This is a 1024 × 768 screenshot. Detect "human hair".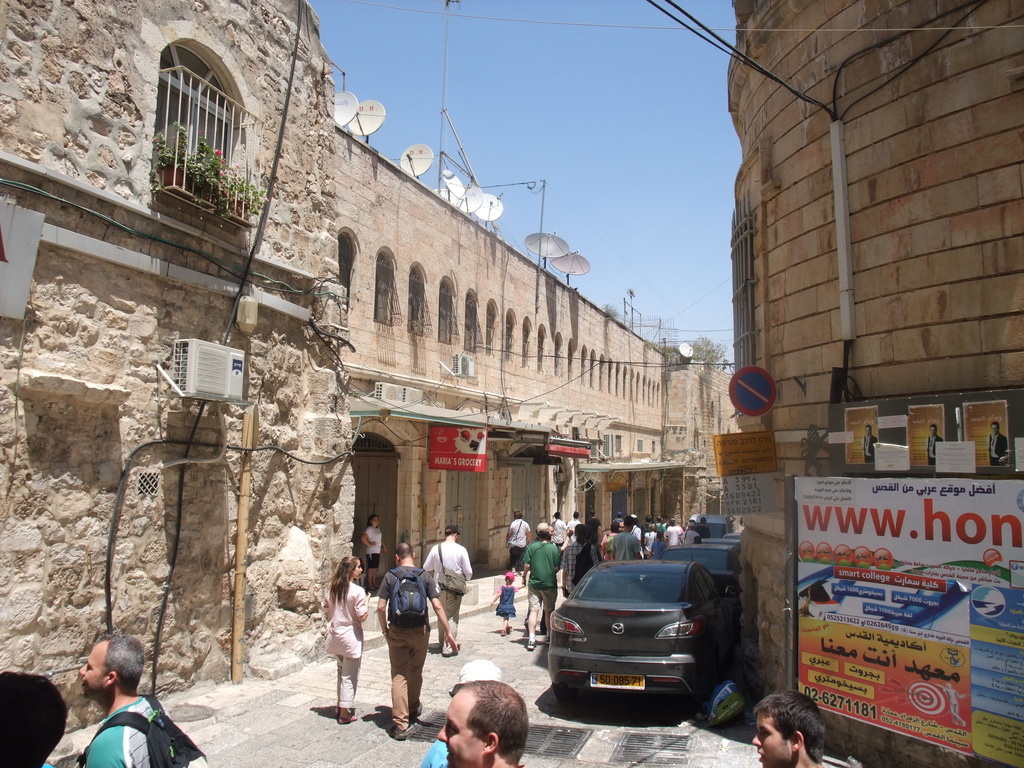
[623,514,634,527].
